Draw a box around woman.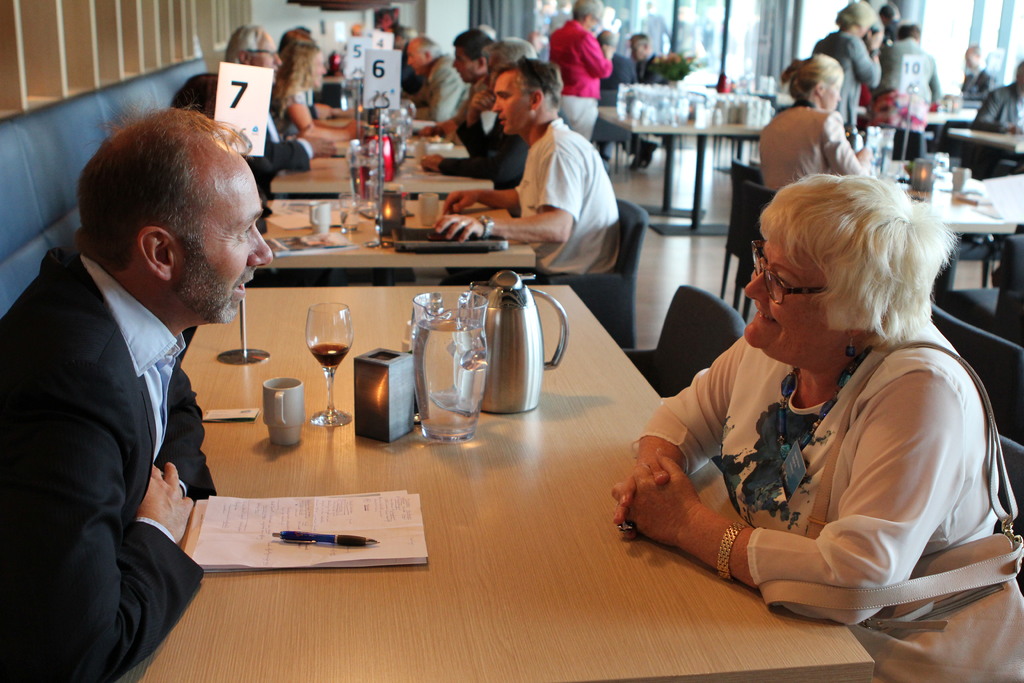
273 44 321 149.
